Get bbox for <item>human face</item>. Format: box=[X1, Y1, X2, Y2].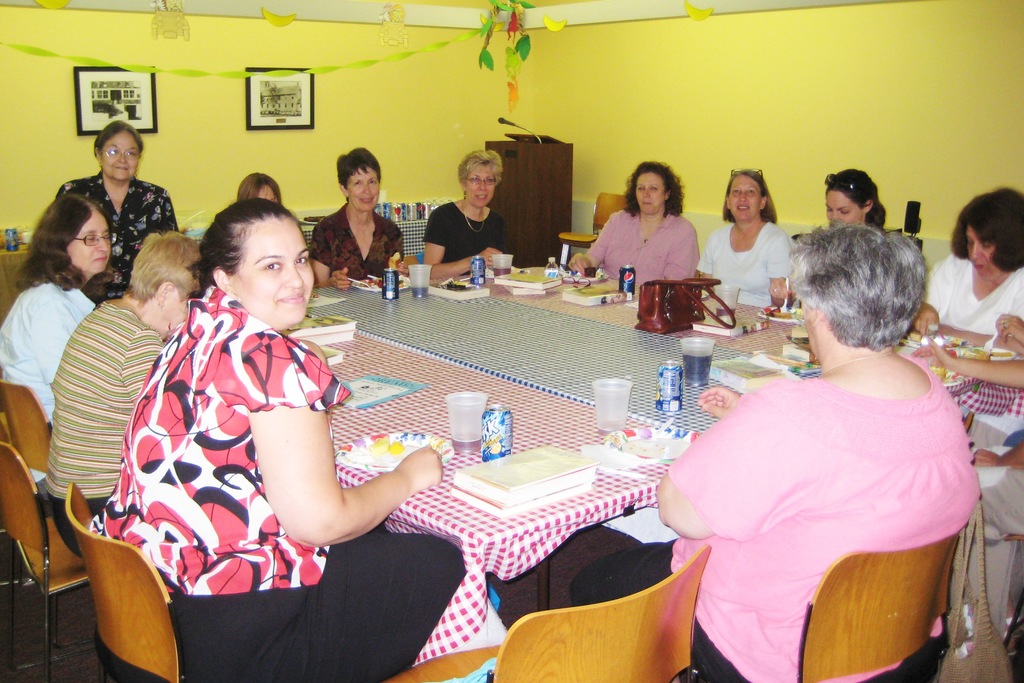
box=[964, 223, 995, 279].
